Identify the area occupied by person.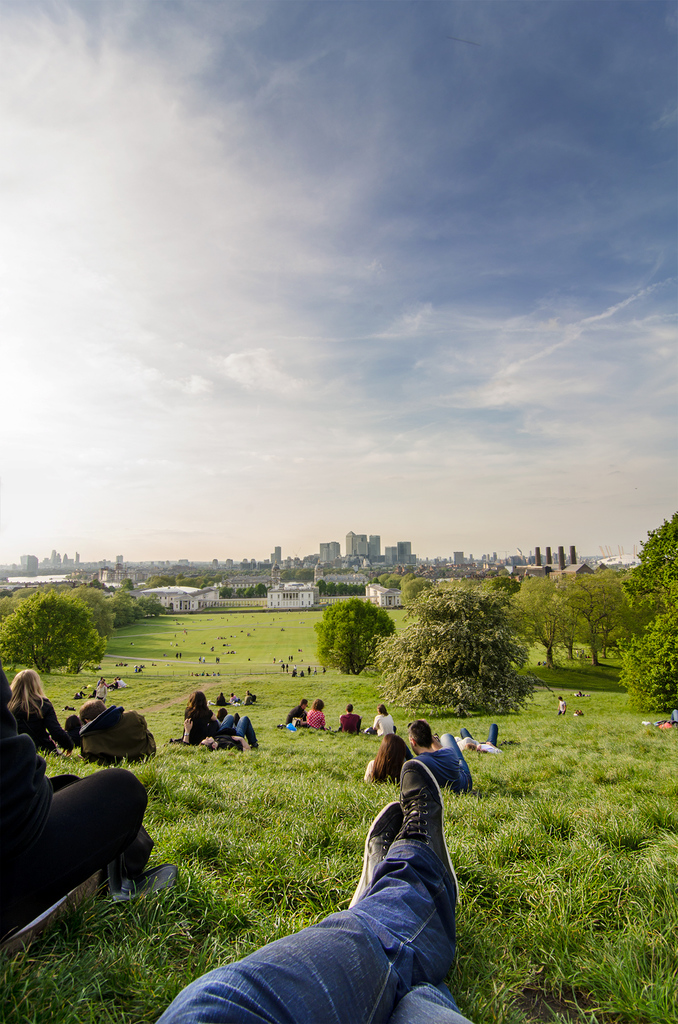
Area: rect(192, 691, 224, 739).
